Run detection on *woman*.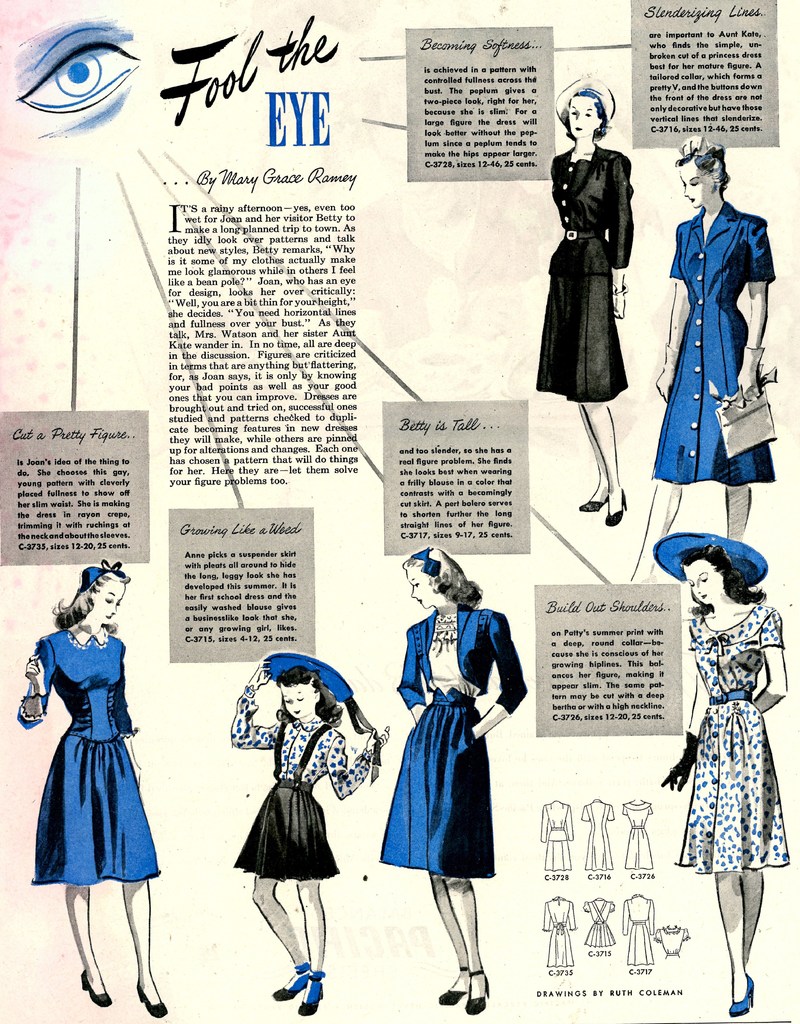
Result: left=653, top=533, right=791, bottom=1021.
